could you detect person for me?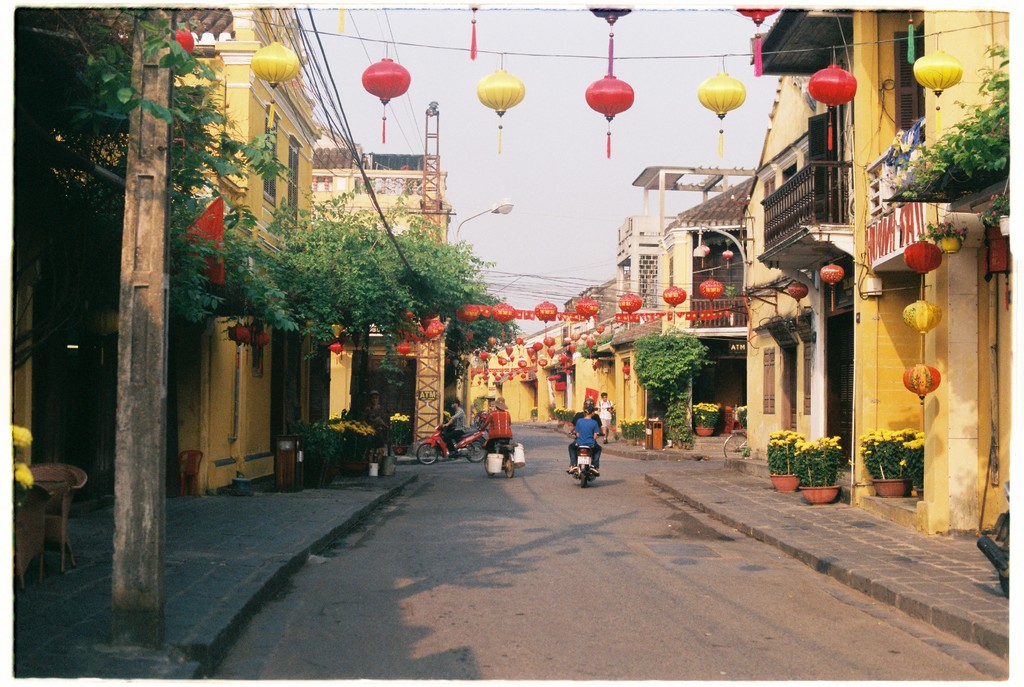
Detection result: (left=477, top=396, right=513, bottom=458).
